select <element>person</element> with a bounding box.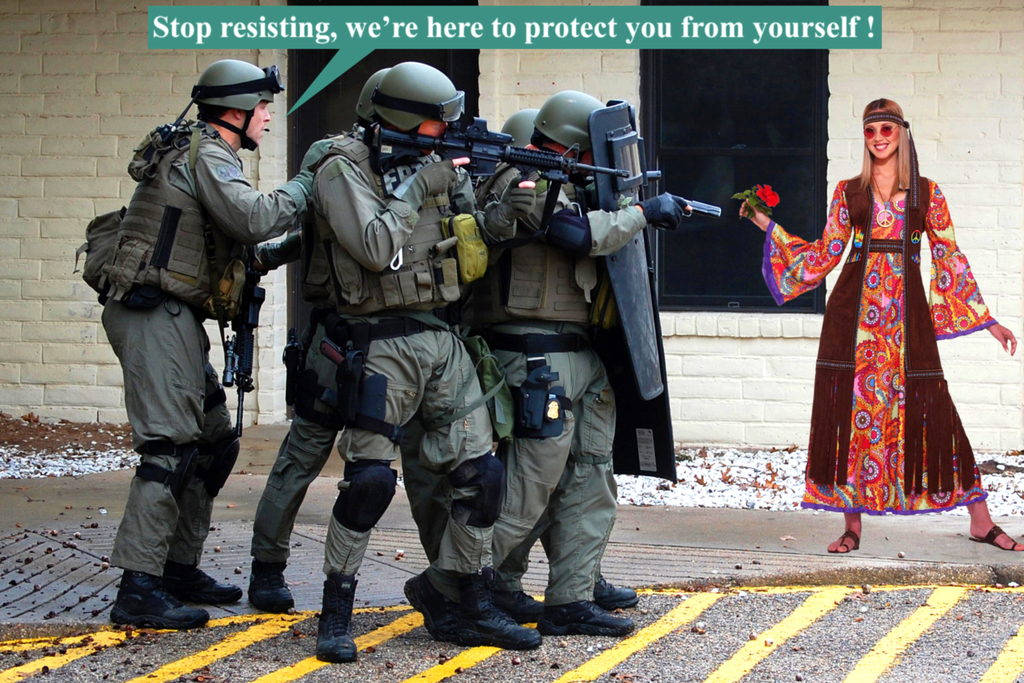
470, 90, 735, 644.
